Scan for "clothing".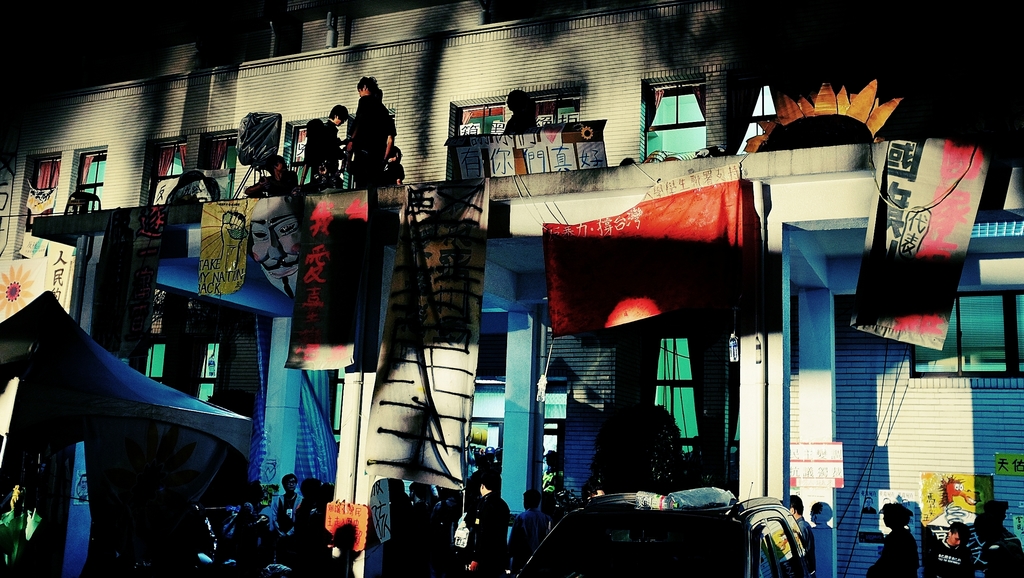
Scan result: 337, 75, 396, 180.
